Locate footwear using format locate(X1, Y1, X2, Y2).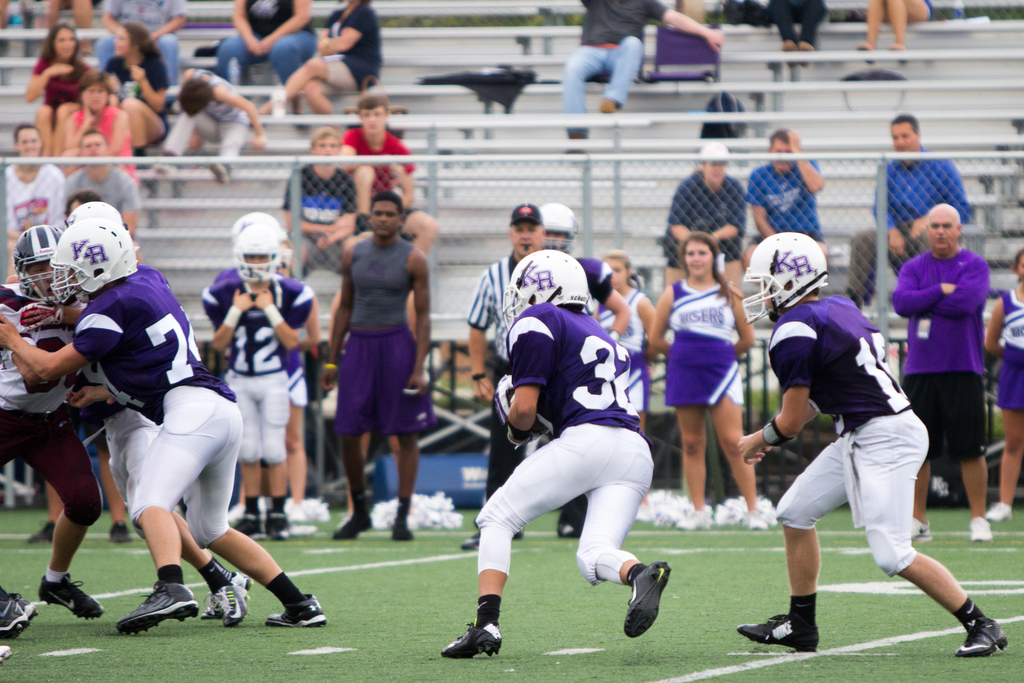
locate(0, 593, 35, 634).
